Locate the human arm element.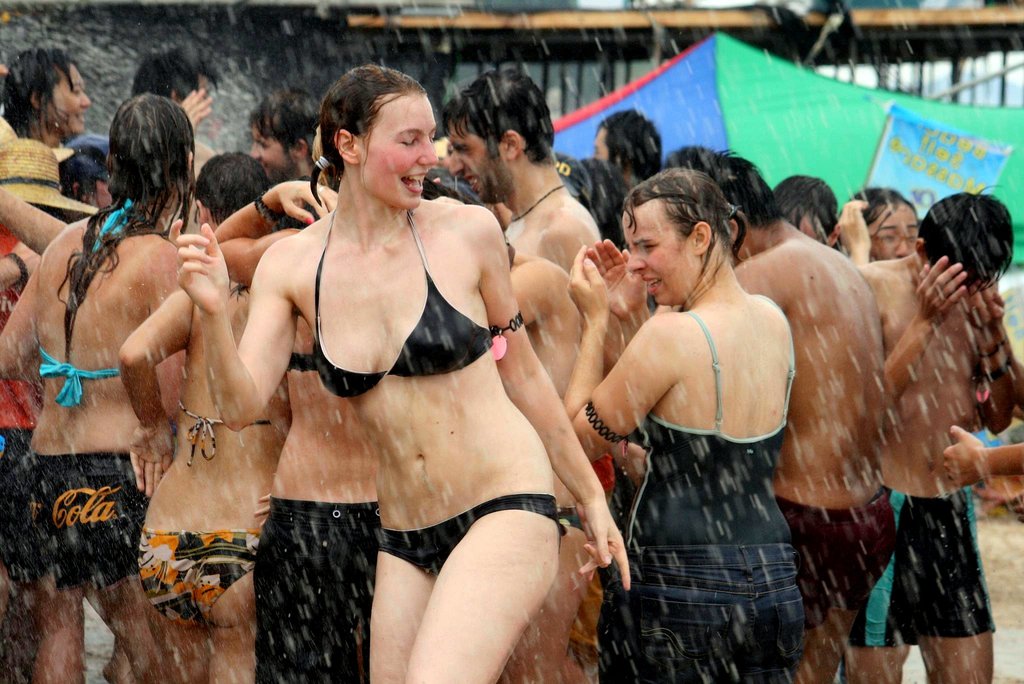
Element bbox: <region>251, 489, 273, 534</region>.
